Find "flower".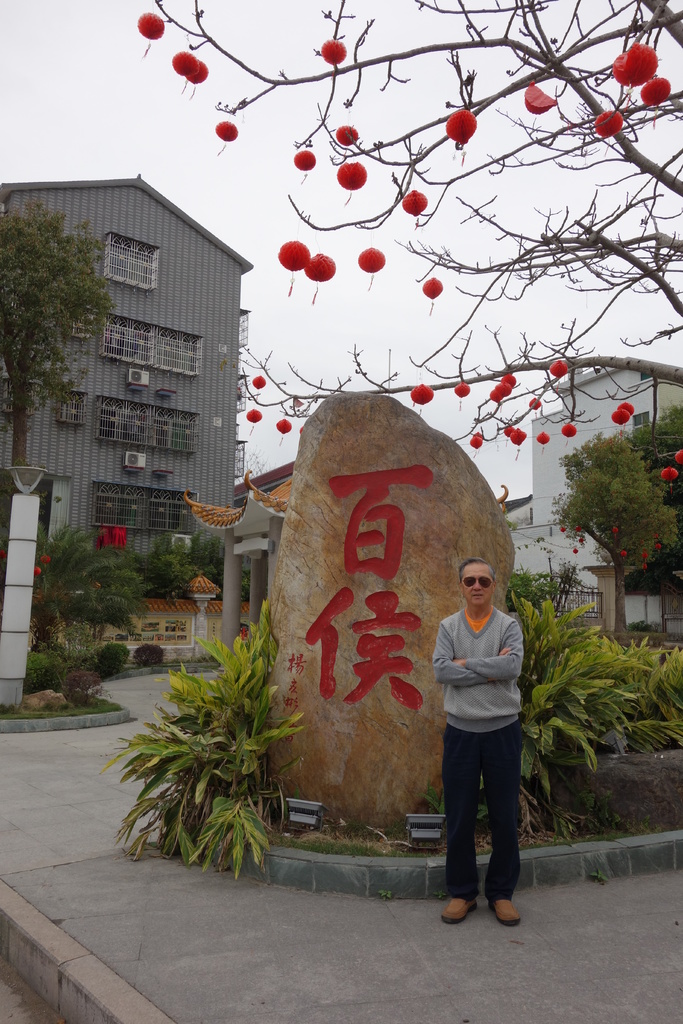
BBox(292, 150, 315, 172).
